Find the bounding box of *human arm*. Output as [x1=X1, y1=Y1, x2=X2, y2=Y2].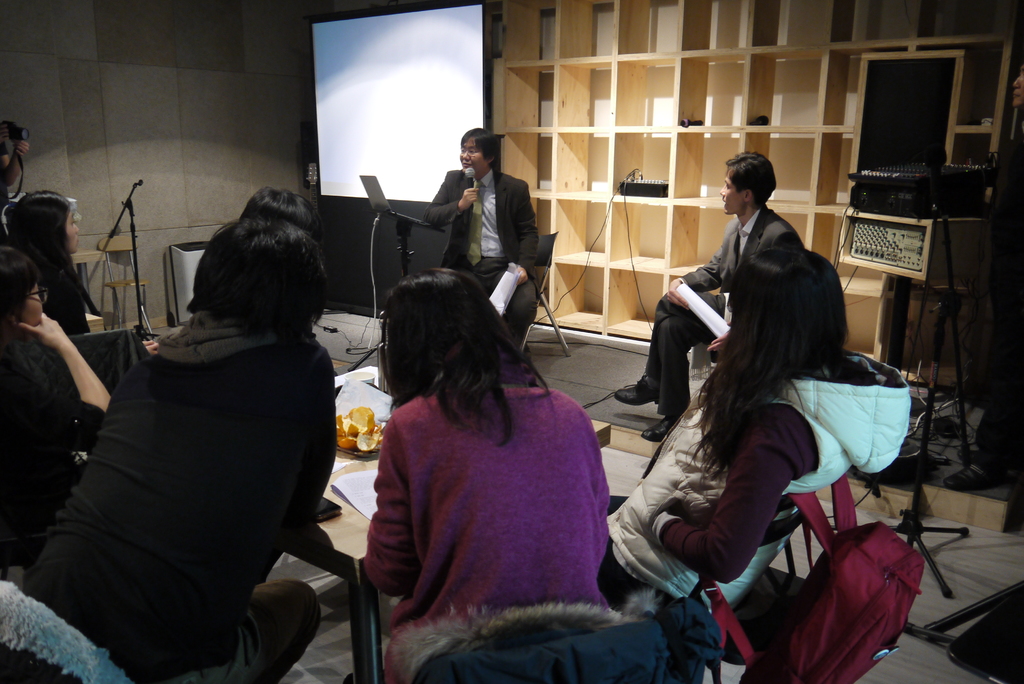
[x1=645, y1=409, x2=811, y2=589].
